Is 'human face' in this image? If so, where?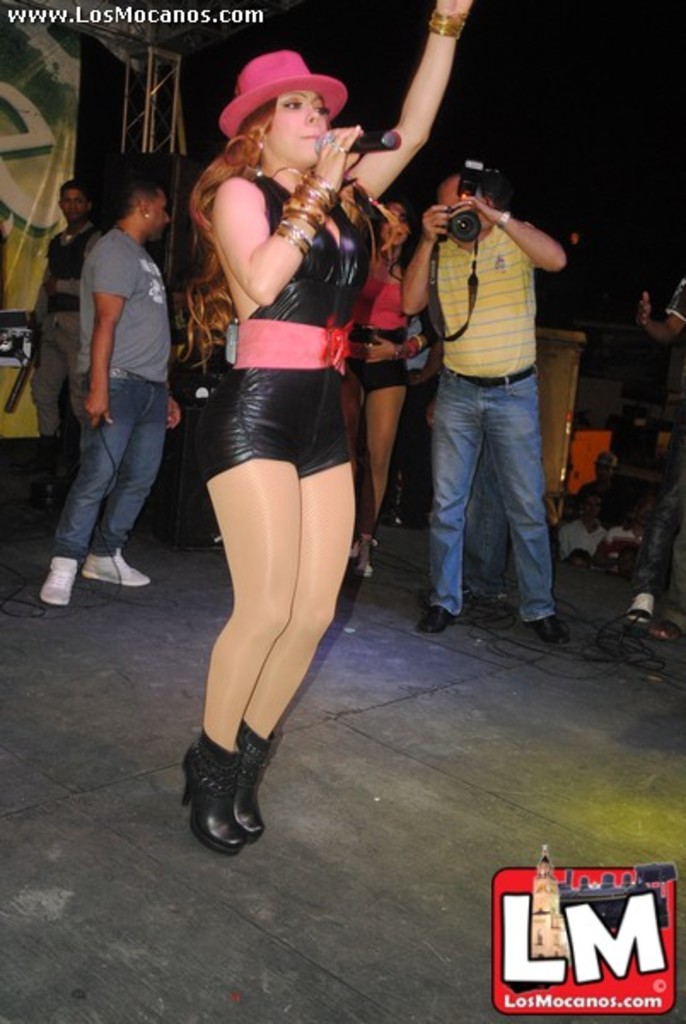
Yes, at (left=148, top=191, right=171, bottom=239).
